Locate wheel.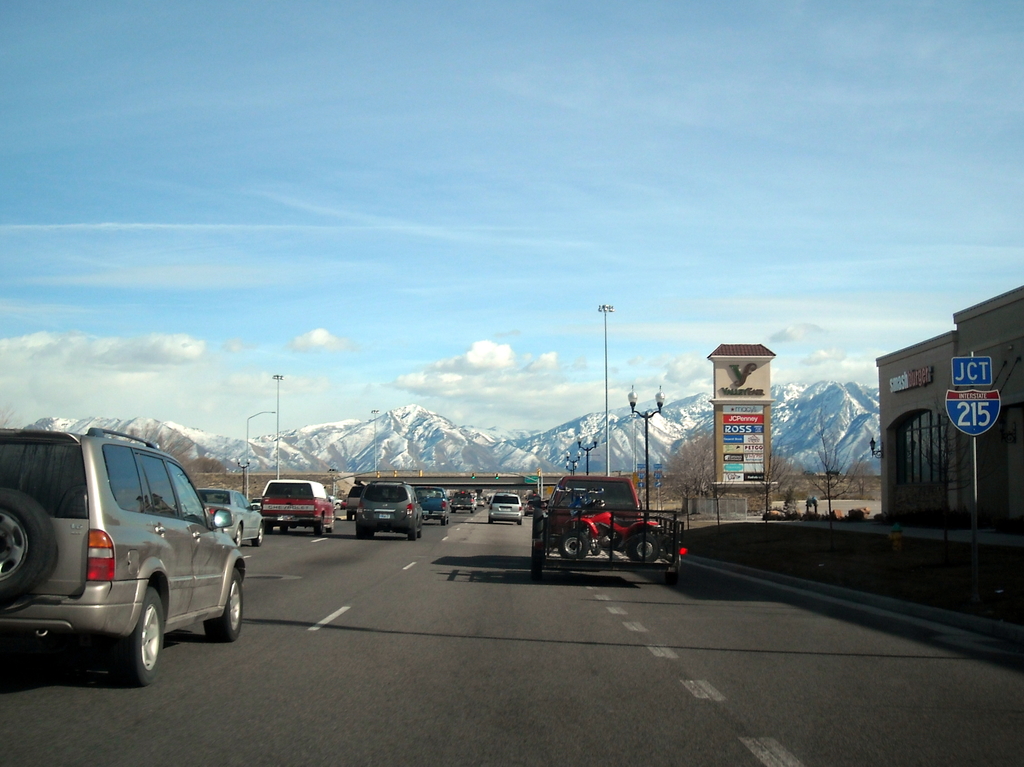
Bounding box: x1=561, y1=538, x2=590, y2=559.
